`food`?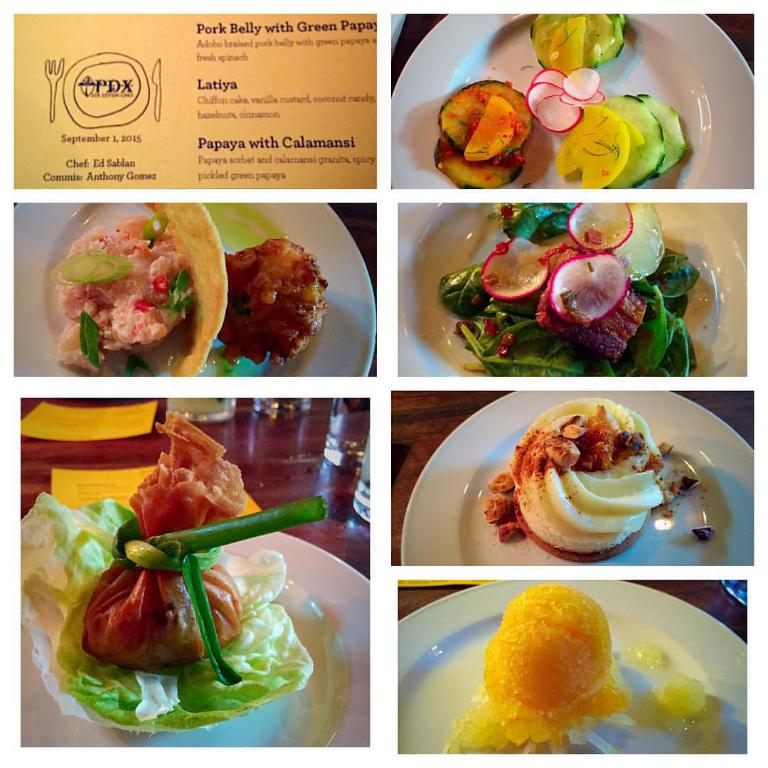
<bbox>20, 409, 326, 732</bbox>
